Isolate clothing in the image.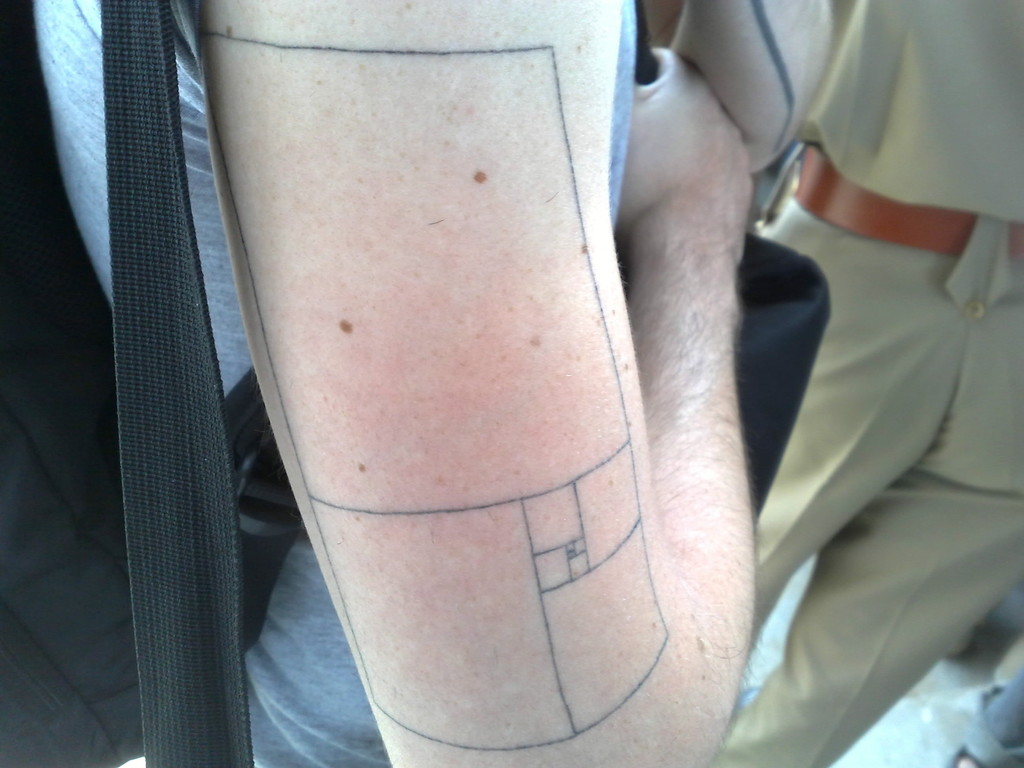
Isolated region: 32:0:647:767.
